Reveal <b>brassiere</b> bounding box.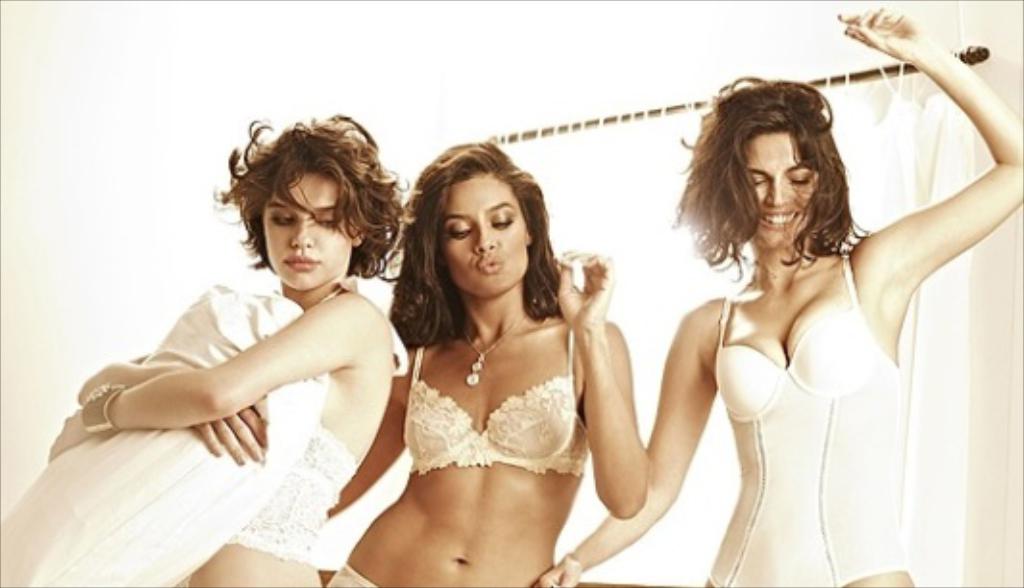
Revealed: (390,315,578,492).
